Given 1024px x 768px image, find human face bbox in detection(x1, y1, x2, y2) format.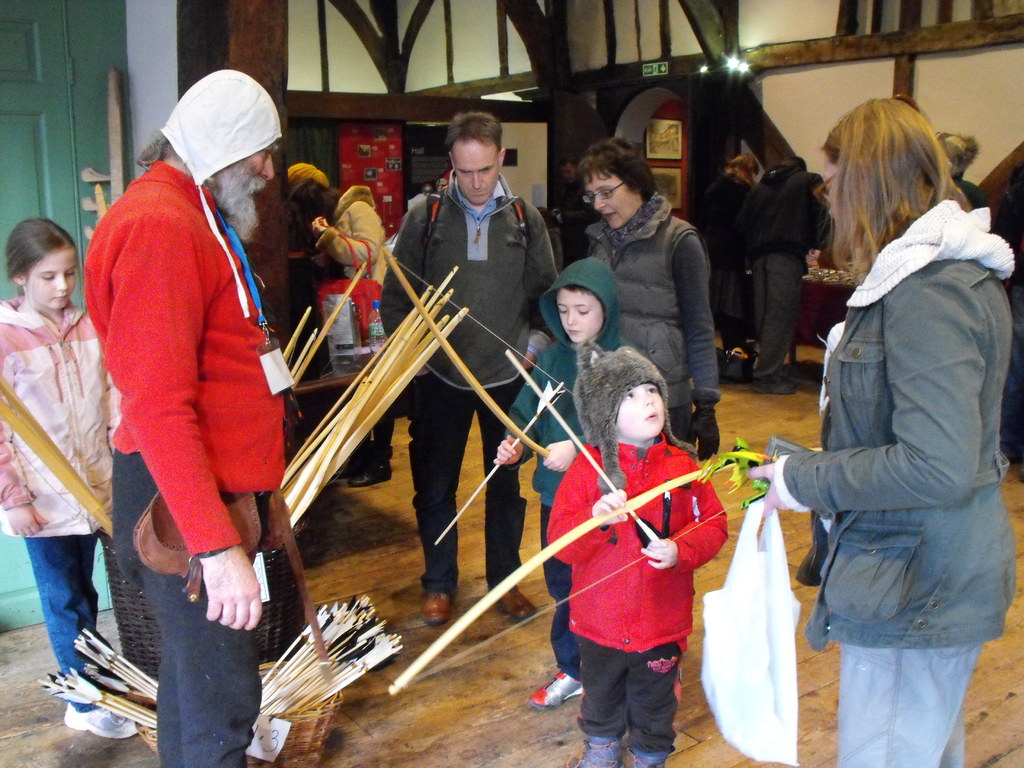
detection(827, 154, 833, 214).
